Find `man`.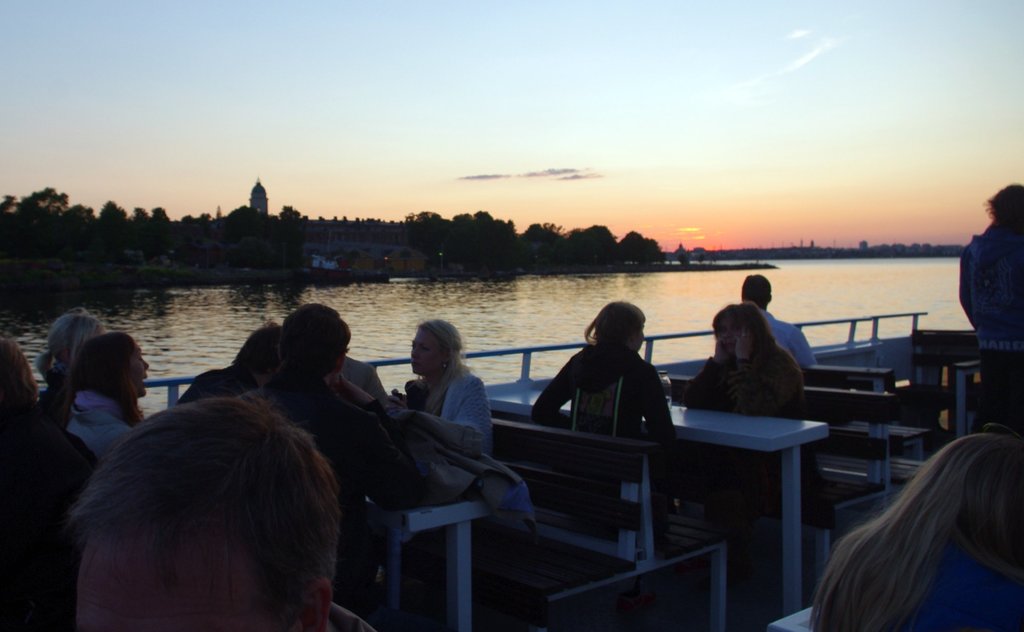
rect(740, 273, 817, 367).
